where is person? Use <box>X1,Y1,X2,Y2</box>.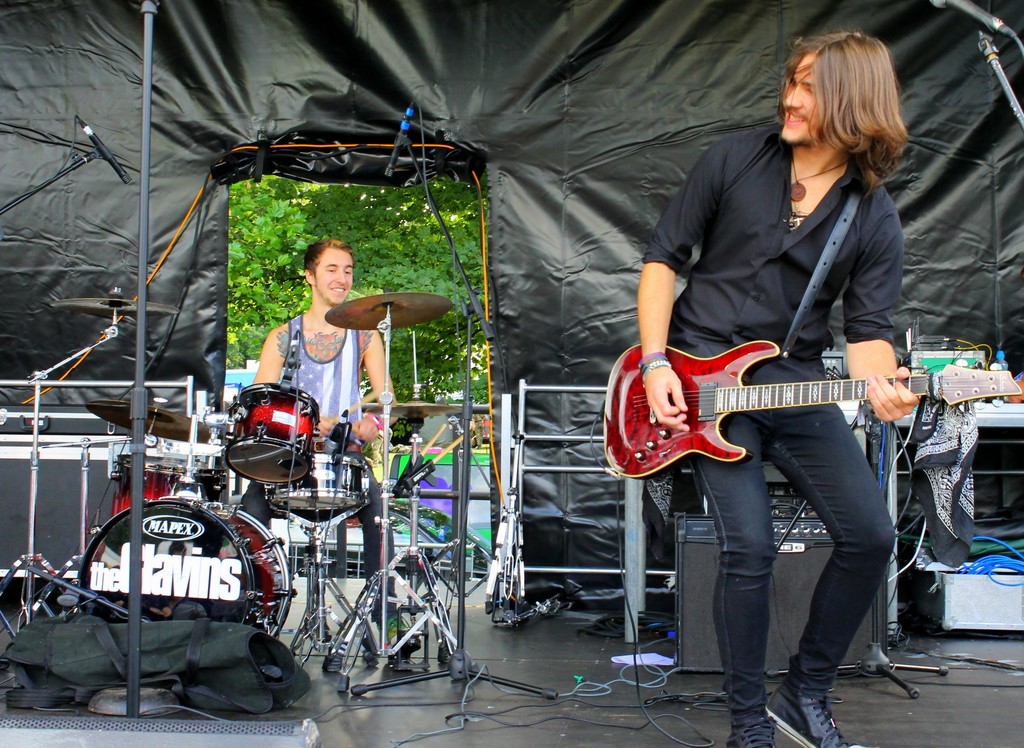
<box>640,26,927,747</box>.
